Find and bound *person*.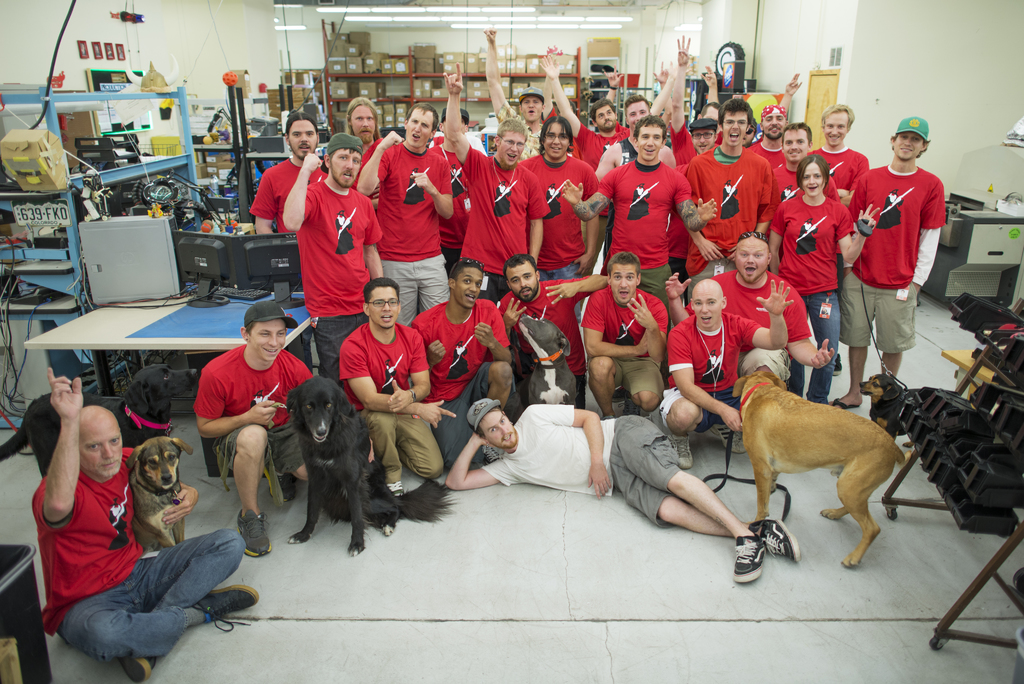
Bound: 402,254,518,472.
